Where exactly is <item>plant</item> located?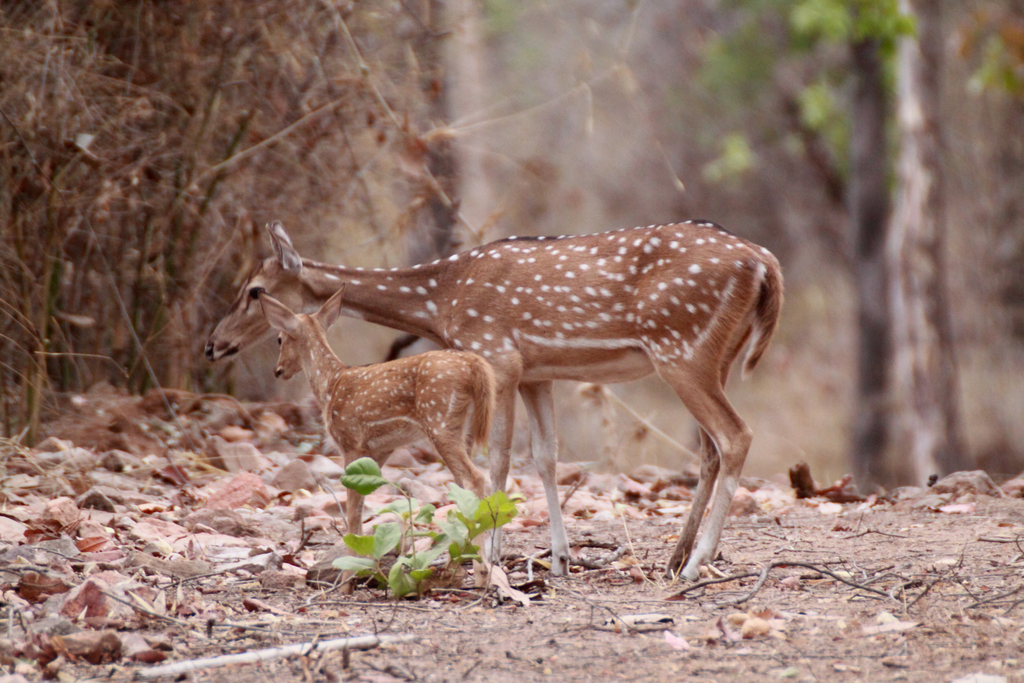
Its bounding box is Rect(340, 460, 527, 603).
